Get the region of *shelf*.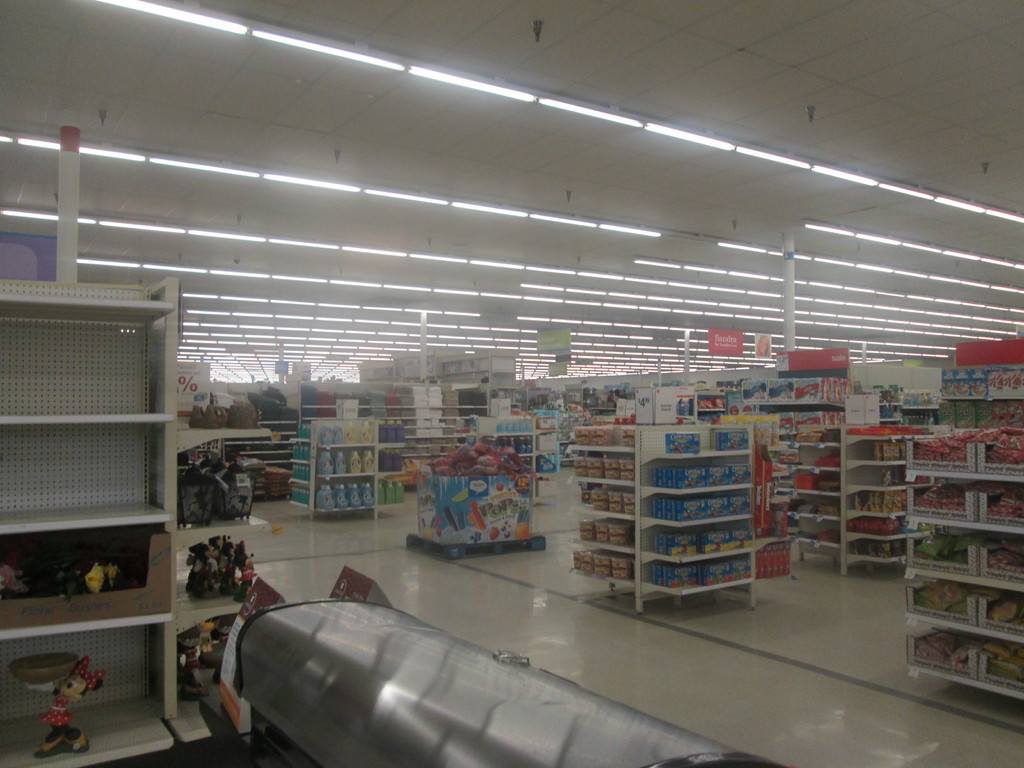
region(313, 437, 375, 516).
